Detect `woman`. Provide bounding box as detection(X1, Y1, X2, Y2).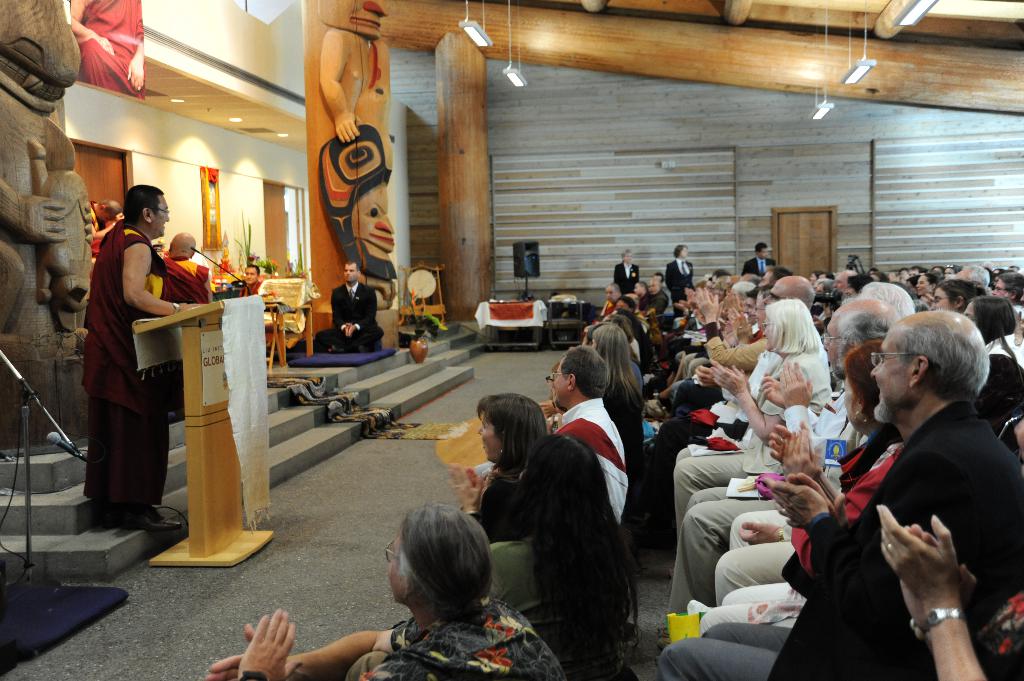
detection(202, 499, 564, 680).
